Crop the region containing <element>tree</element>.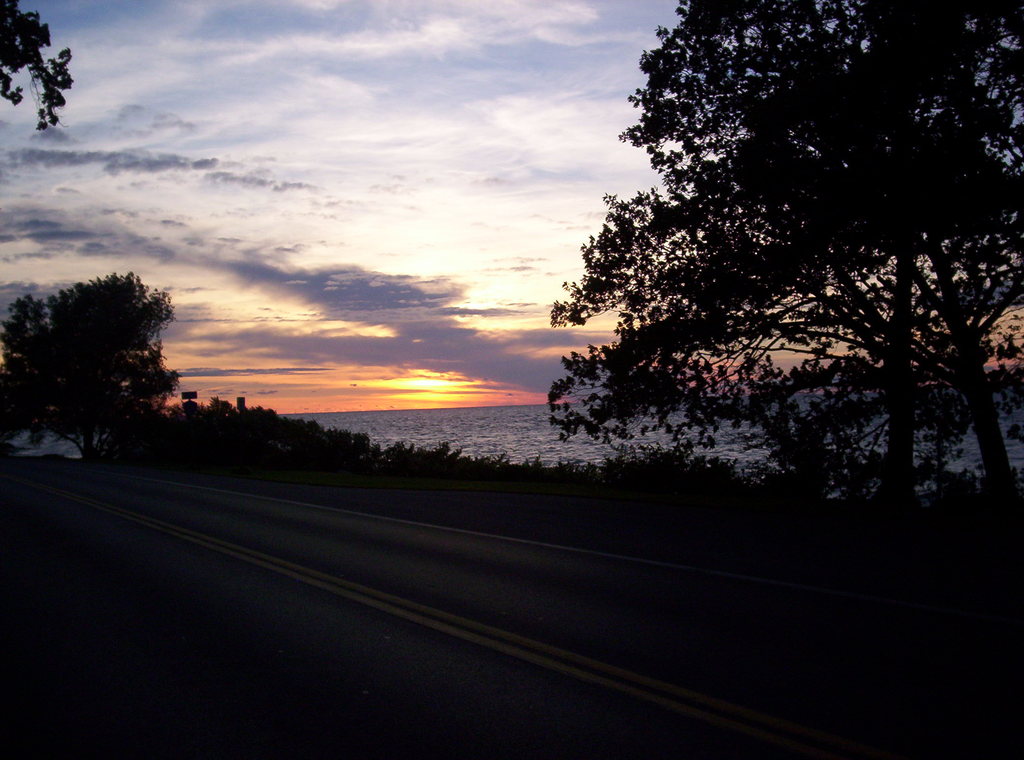
Crop region: (left=0, top=0, right=84, bottom=127).
